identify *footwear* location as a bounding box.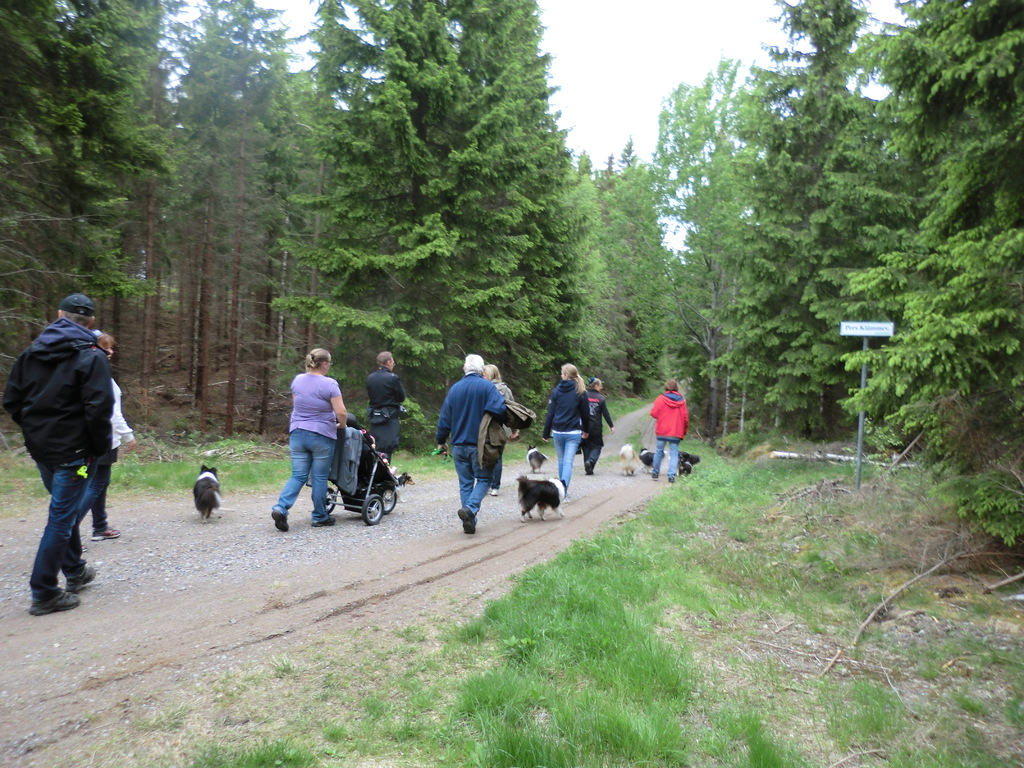
(664, 476, 675, 486).
